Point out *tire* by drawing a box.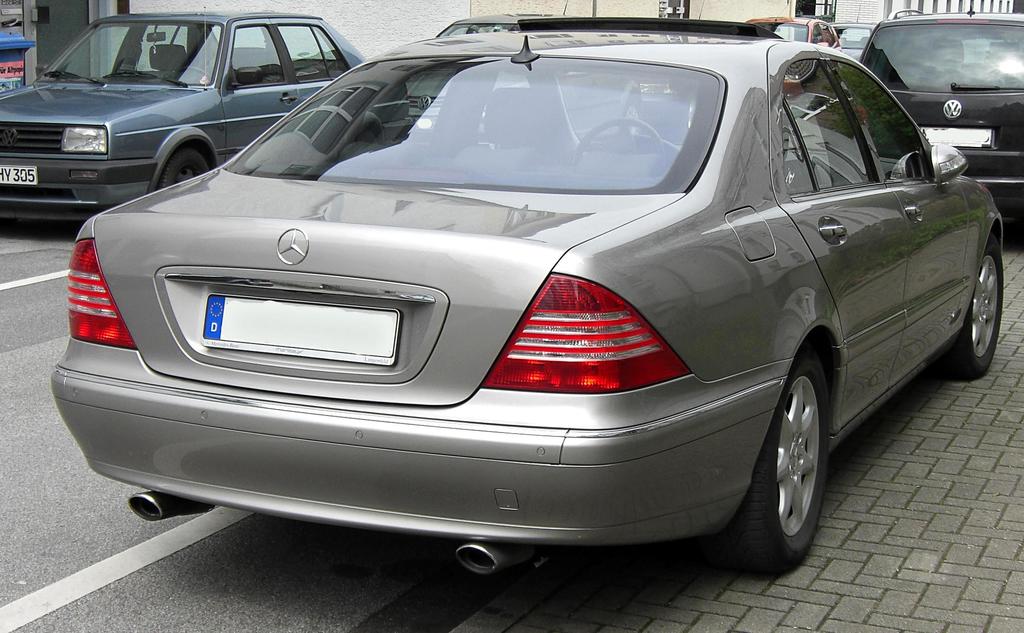
158:147:206:190.
